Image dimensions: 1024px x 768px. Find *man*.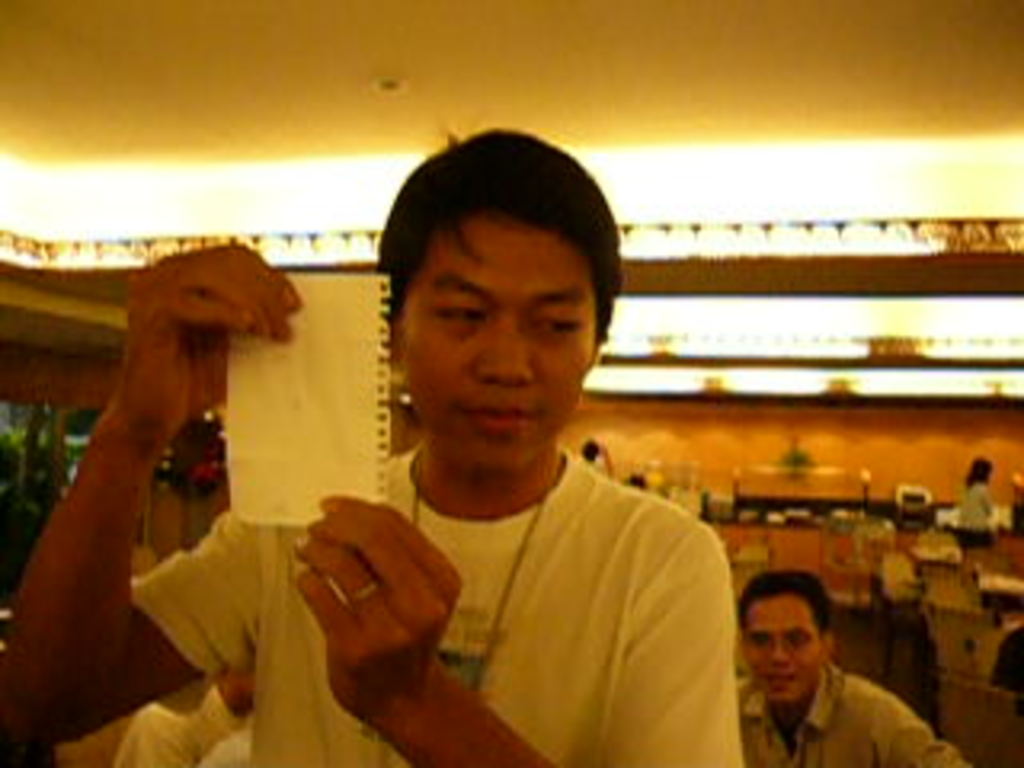
701,579,928,767.
